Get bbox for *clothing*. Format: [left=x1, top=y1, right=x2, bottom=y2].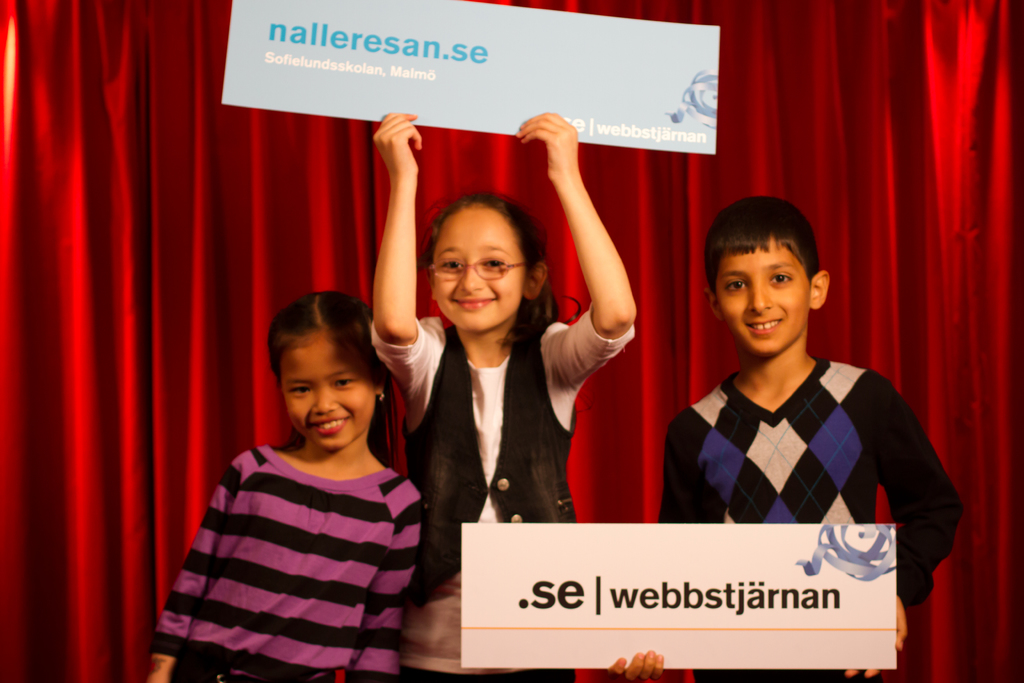
[left=155, top=441, right=429, bottom=682].
